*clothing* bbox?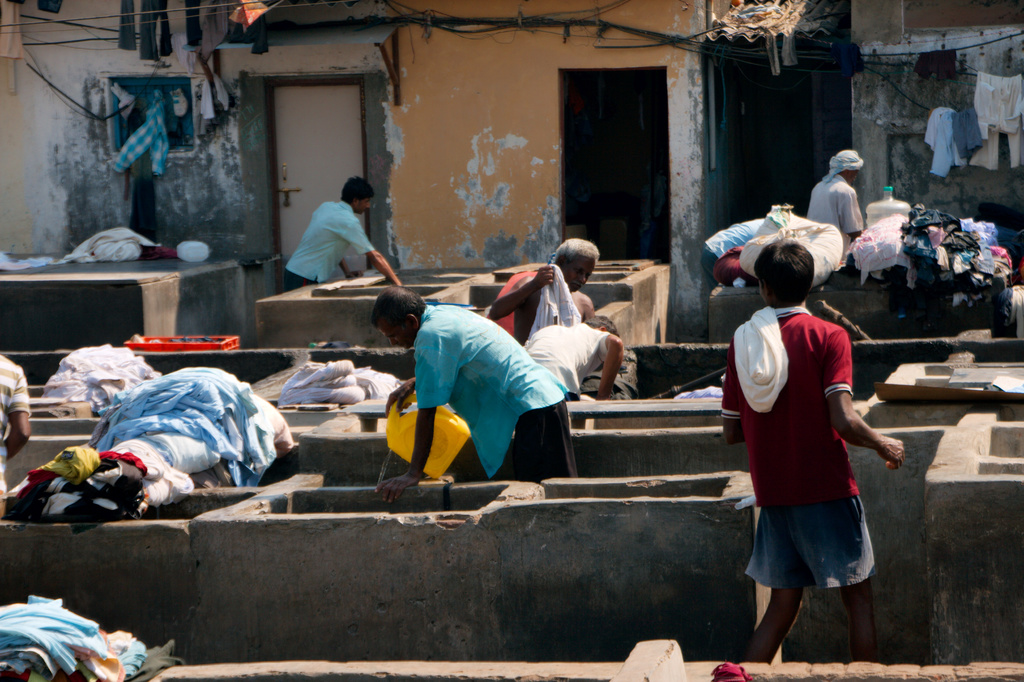
(114, 99, 170, 178)
